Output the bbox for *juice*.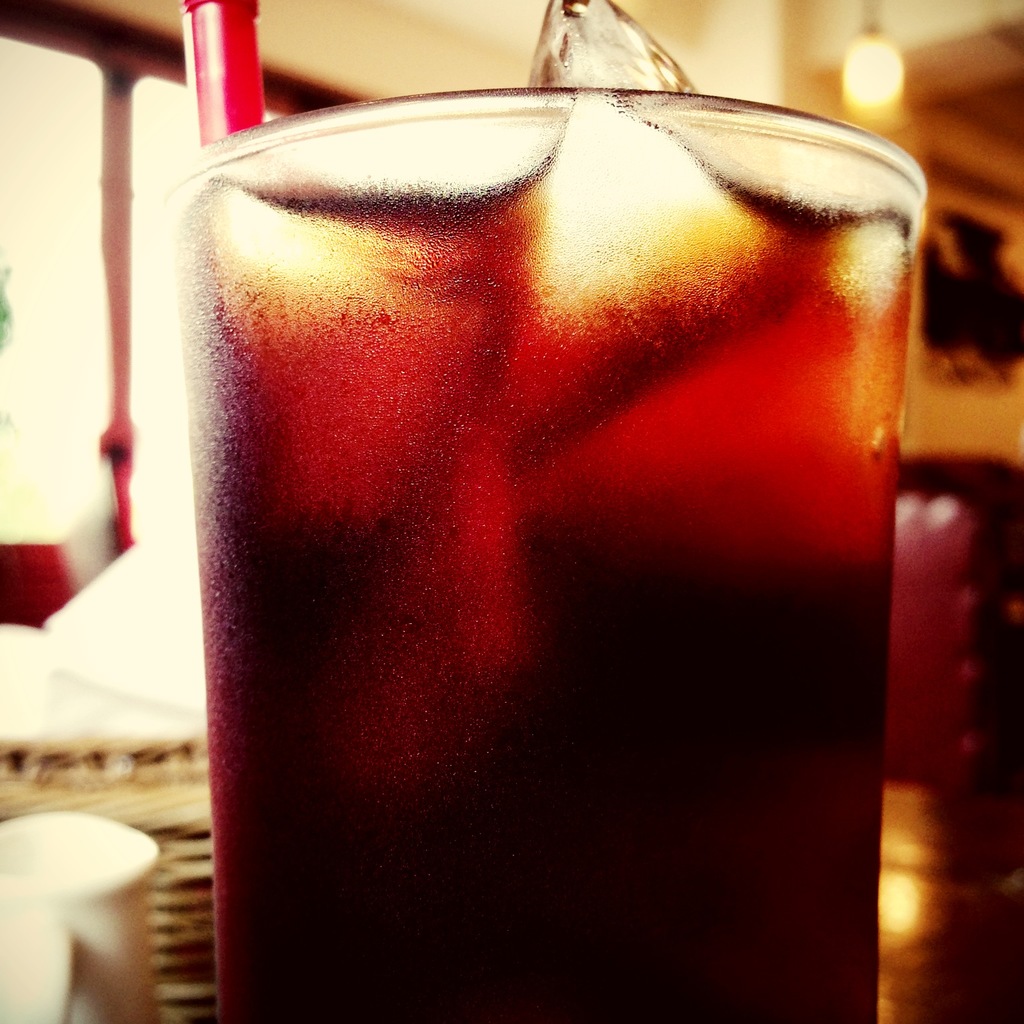
bbox=[141, 39, 940, 1023].
